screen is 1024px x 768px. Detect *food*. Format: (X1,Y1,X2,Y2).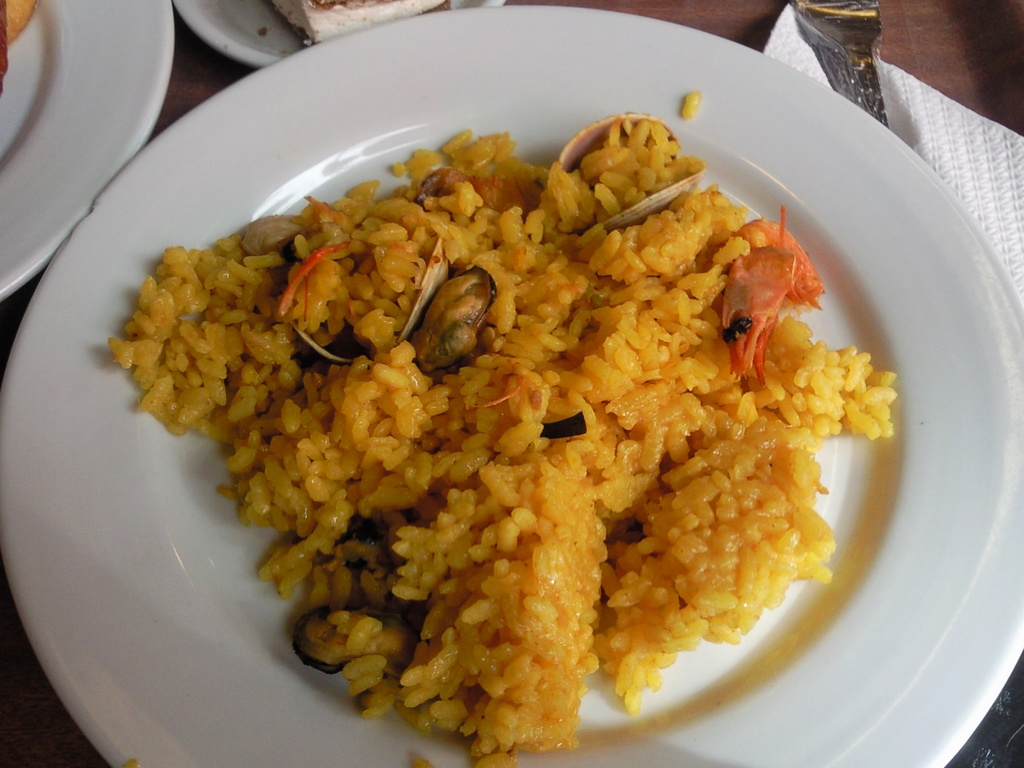
(130,71,867,755).
